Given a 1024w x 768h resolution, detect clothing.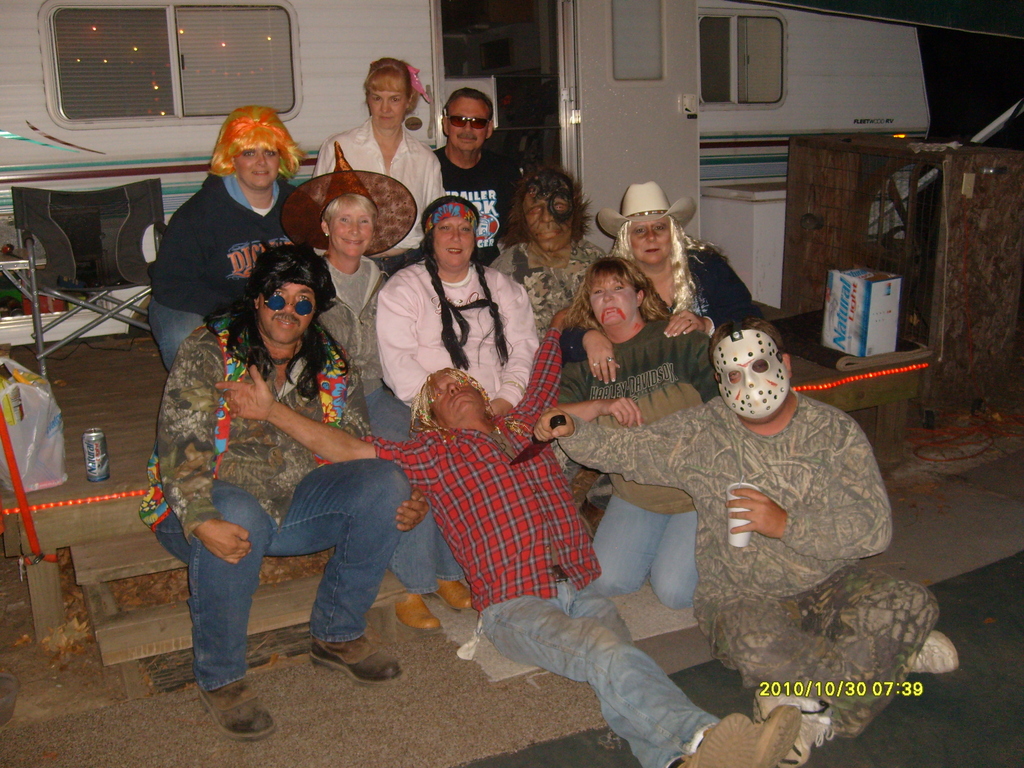
{"left": 491, "top": 236, "right": 602, "bottom": 348}.
